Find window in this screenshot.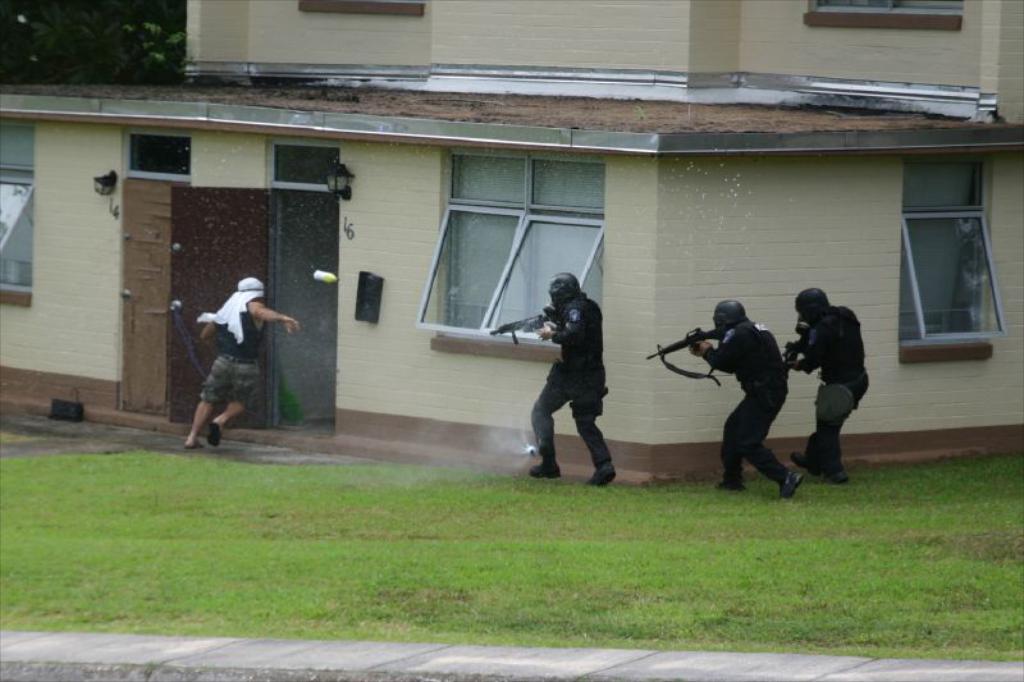
The bounding box for window is {"x1": 266, "y1": 142, "x2": 343, "y2": 182}.
